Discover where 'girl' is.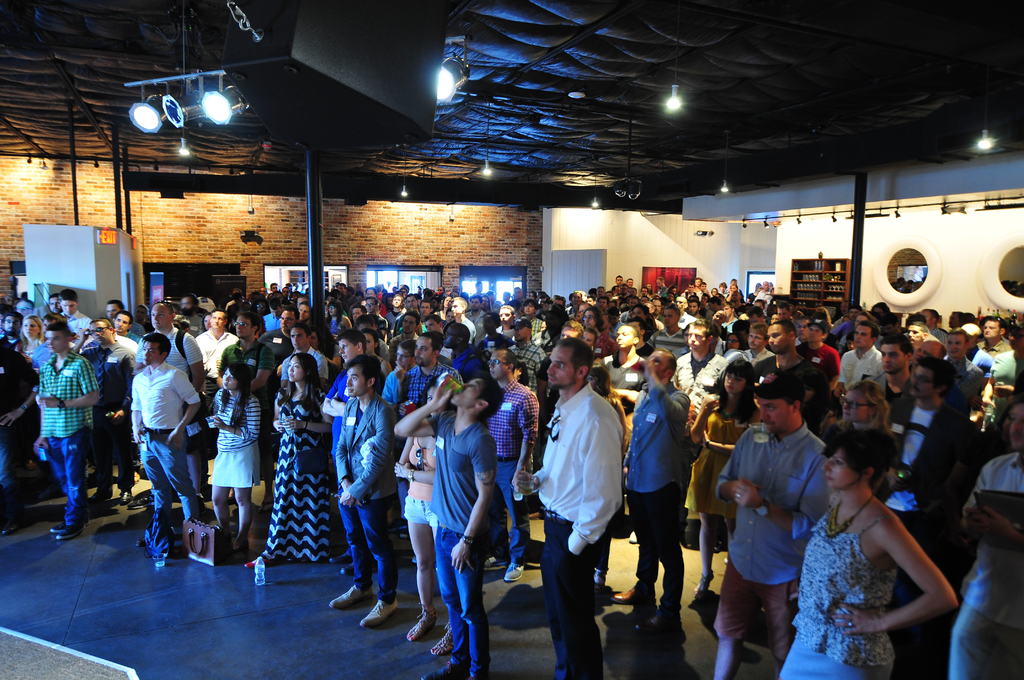
Discovered at bbox(246, 350, 336, 565).
